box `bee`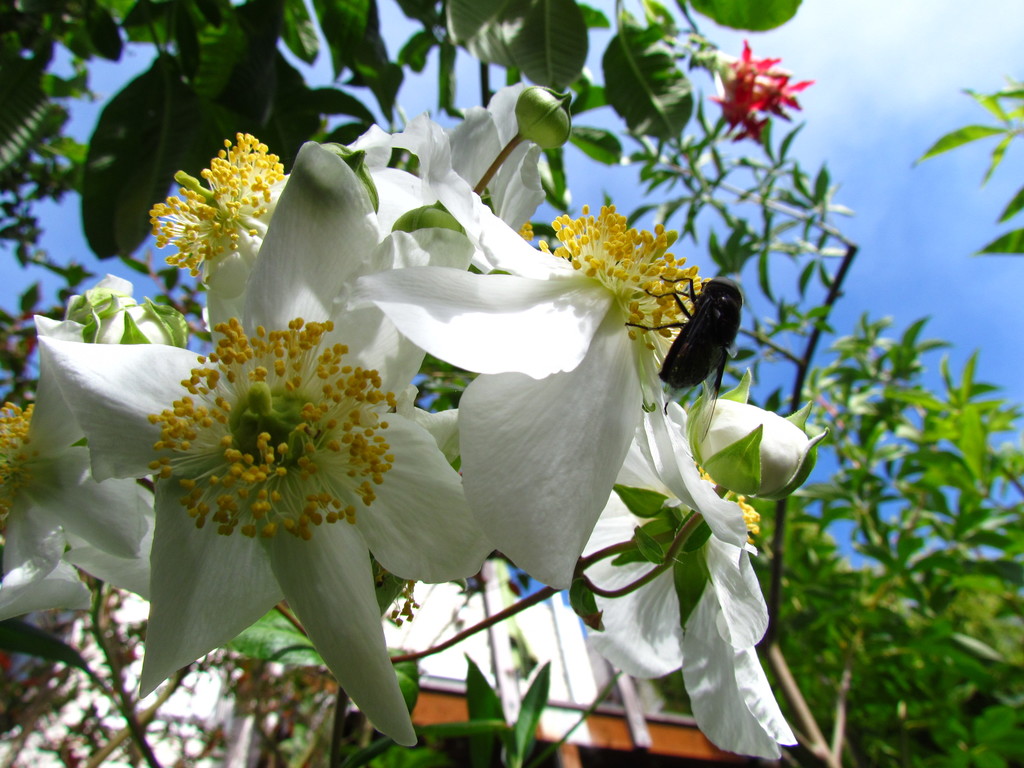
613:262:742:417
